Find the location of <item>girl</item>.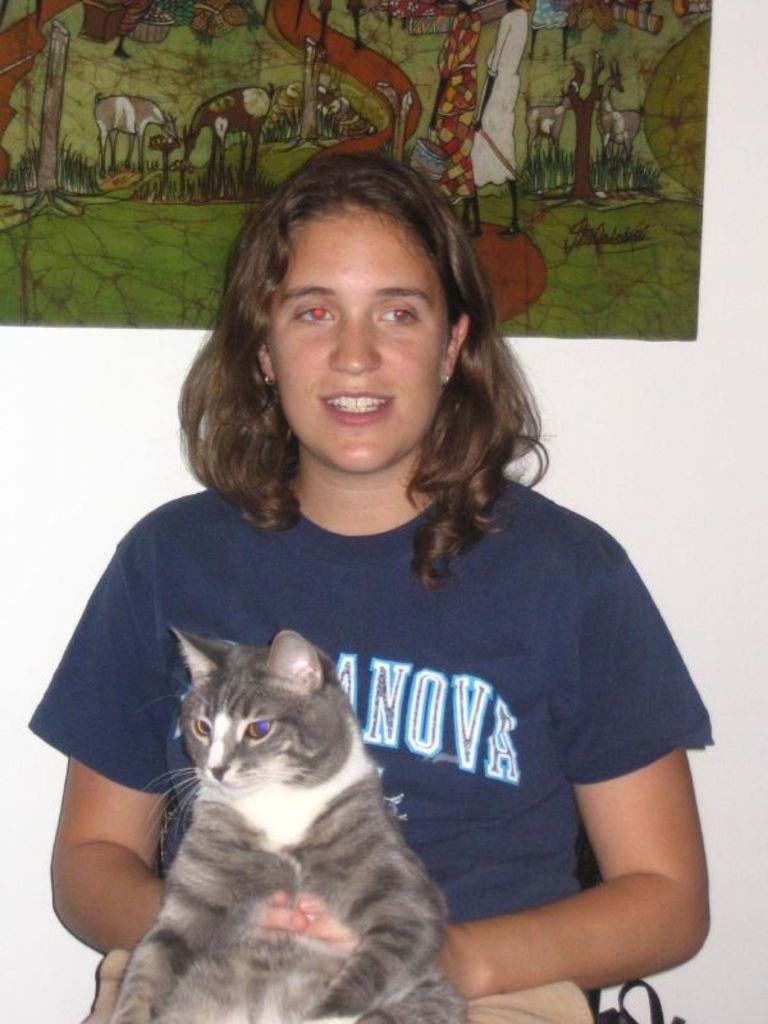
Location: 24, 150, 717, 1023.
